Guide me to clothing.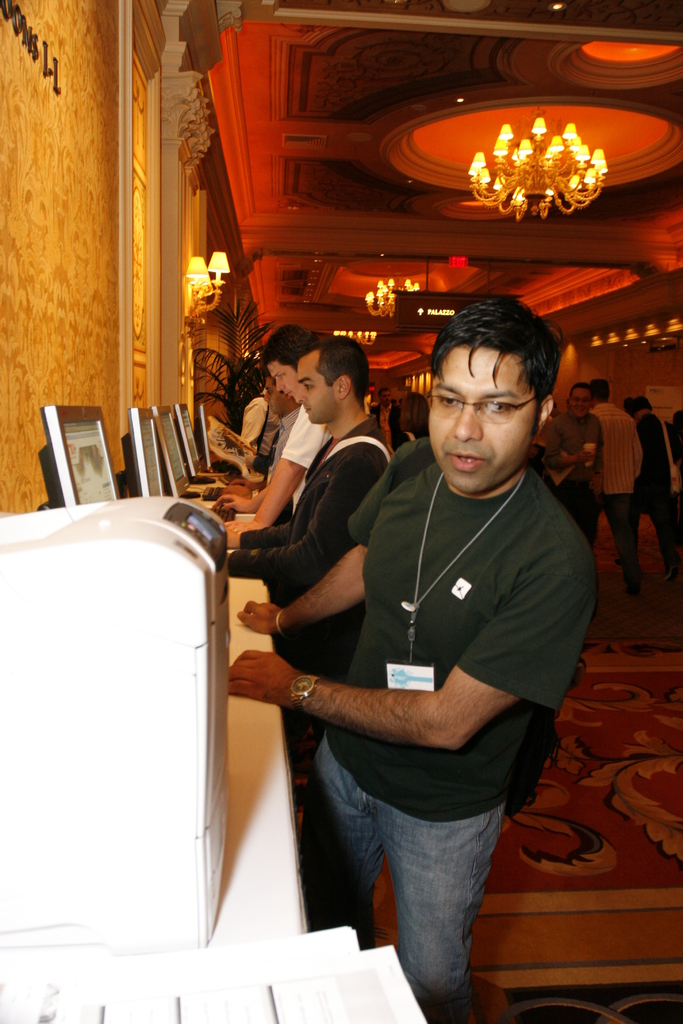
Guidance: [left=230, top=419, right=379, bottom=659].
